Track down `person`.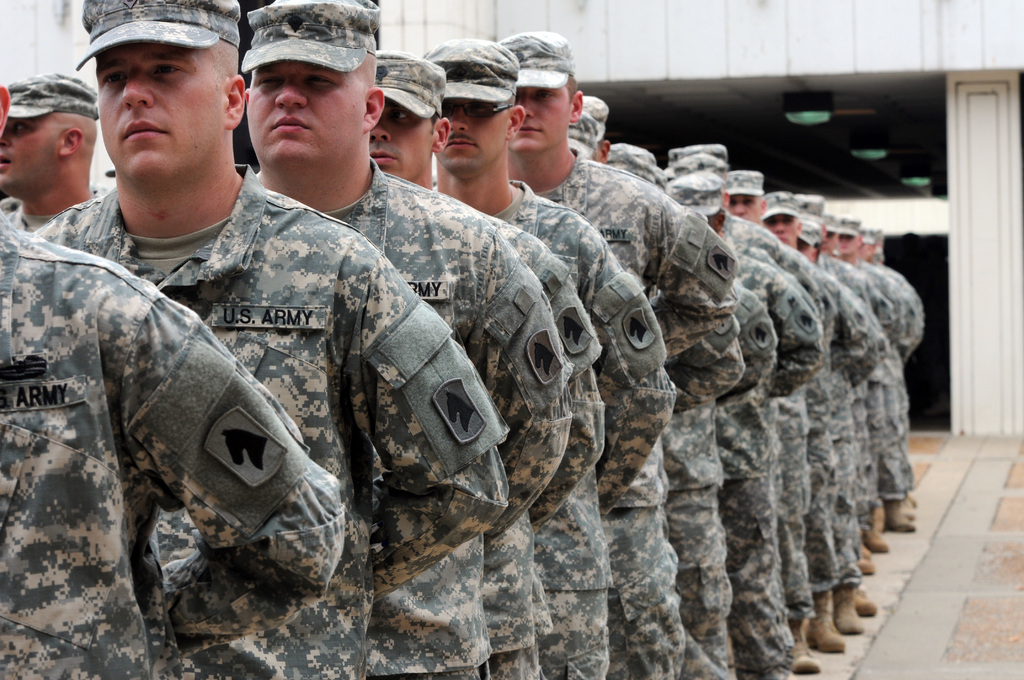
Tracked to (826, 216, 896, 646).
